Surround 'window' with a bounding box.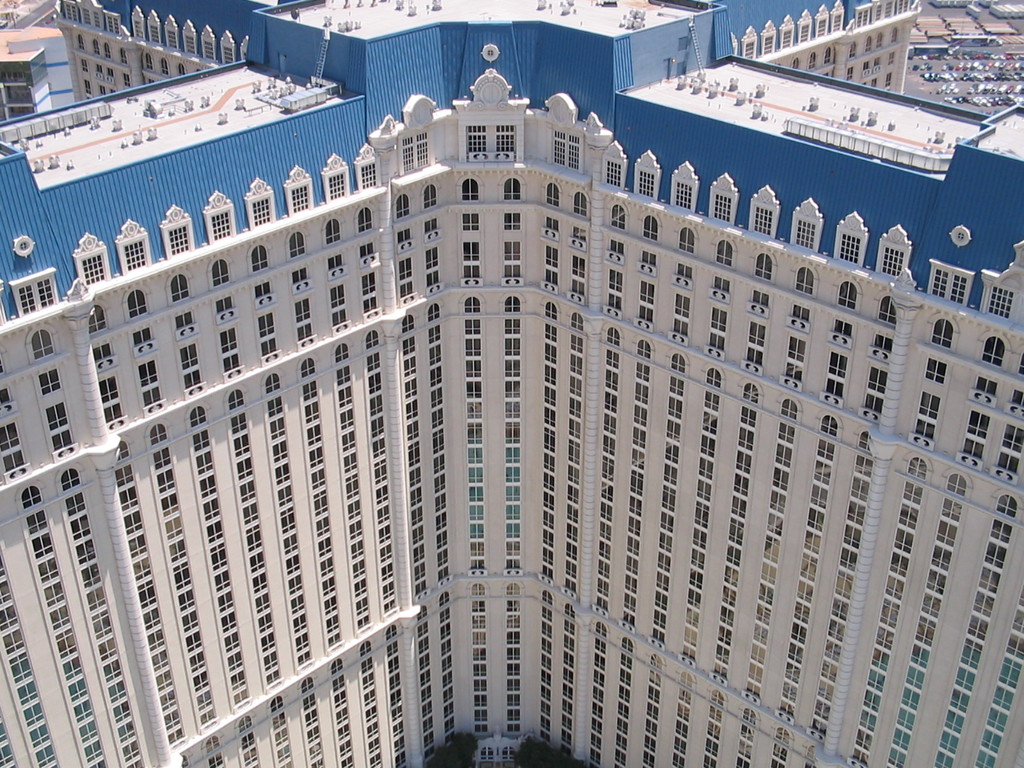
[965, 413, 996, 461].
